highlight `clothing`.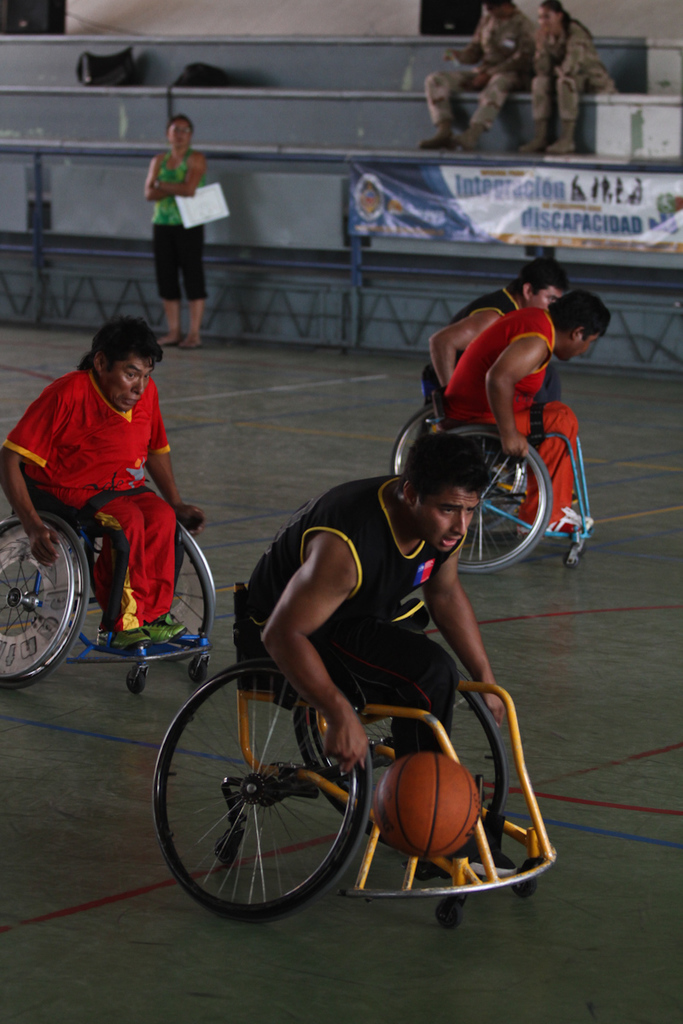
Highlighted region: 527,20,613,121.
